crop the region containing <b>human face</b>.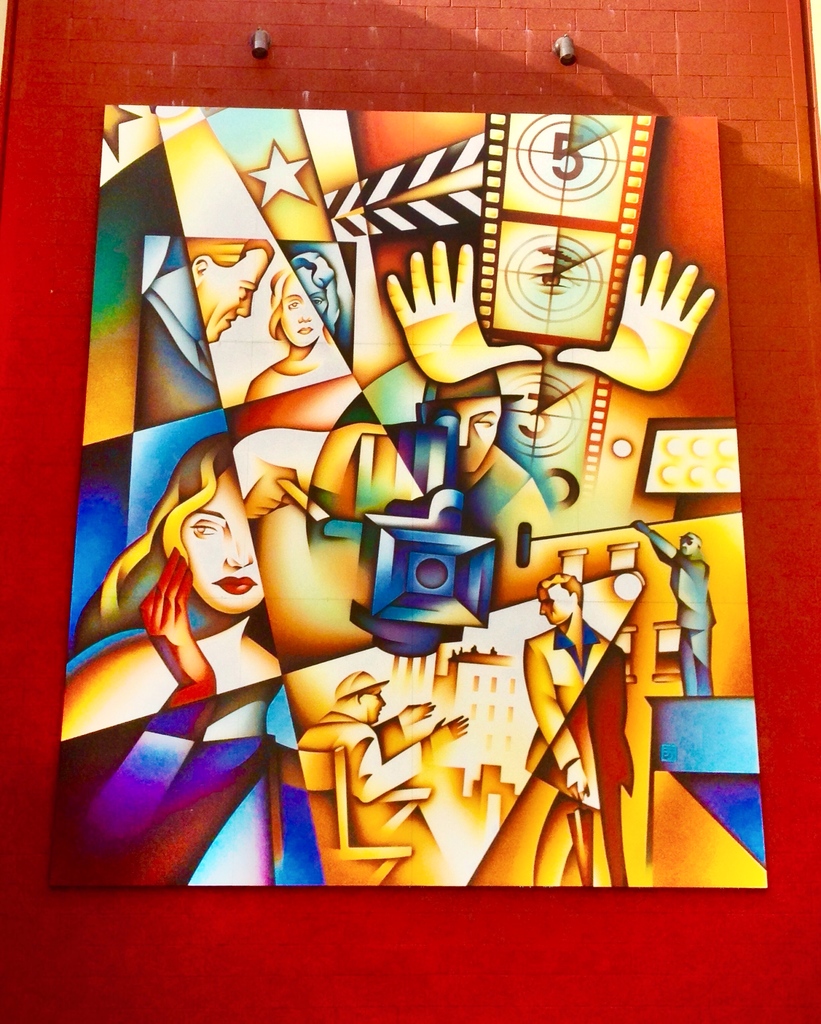
Crop region: box(186, 466, 266, 620).
